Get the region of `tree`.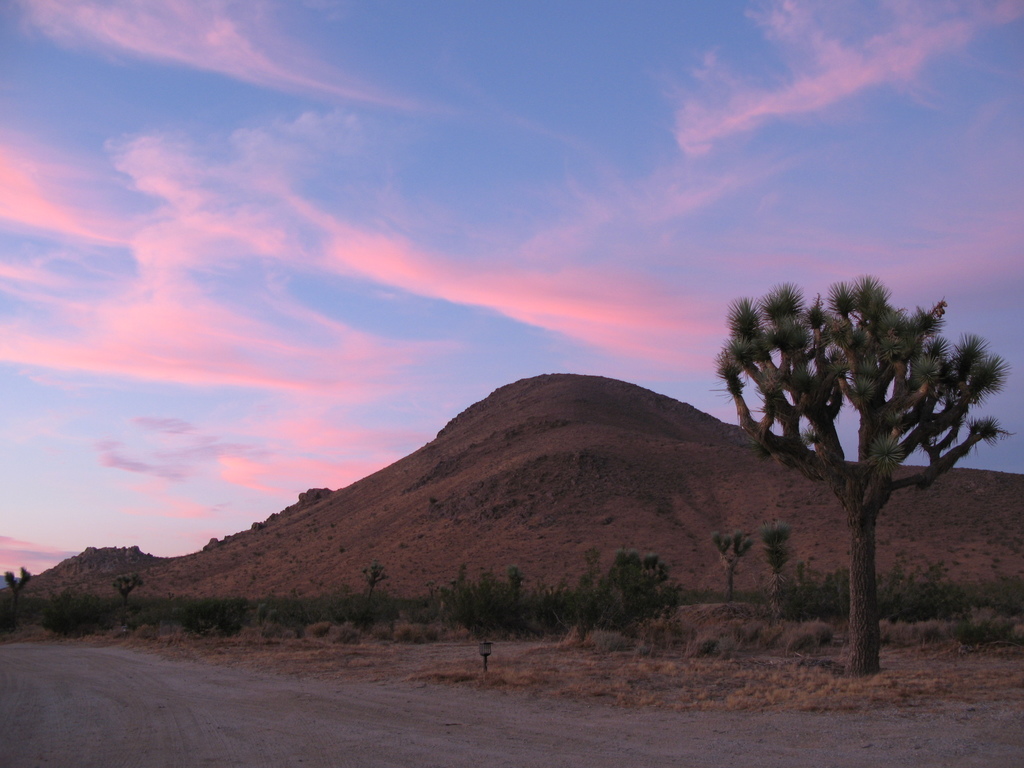
box=[710, 534, 755, 598].
